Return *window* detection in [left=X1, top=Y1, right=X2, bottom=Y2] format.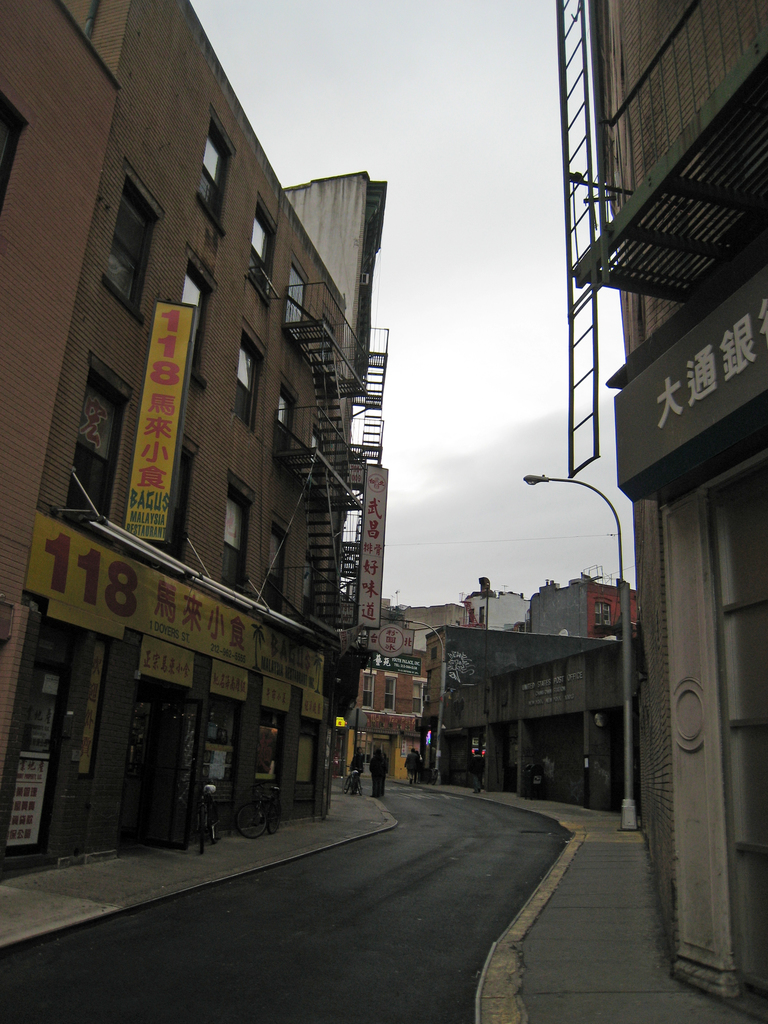
[left=234, top=323, right=271, bottom=429].
